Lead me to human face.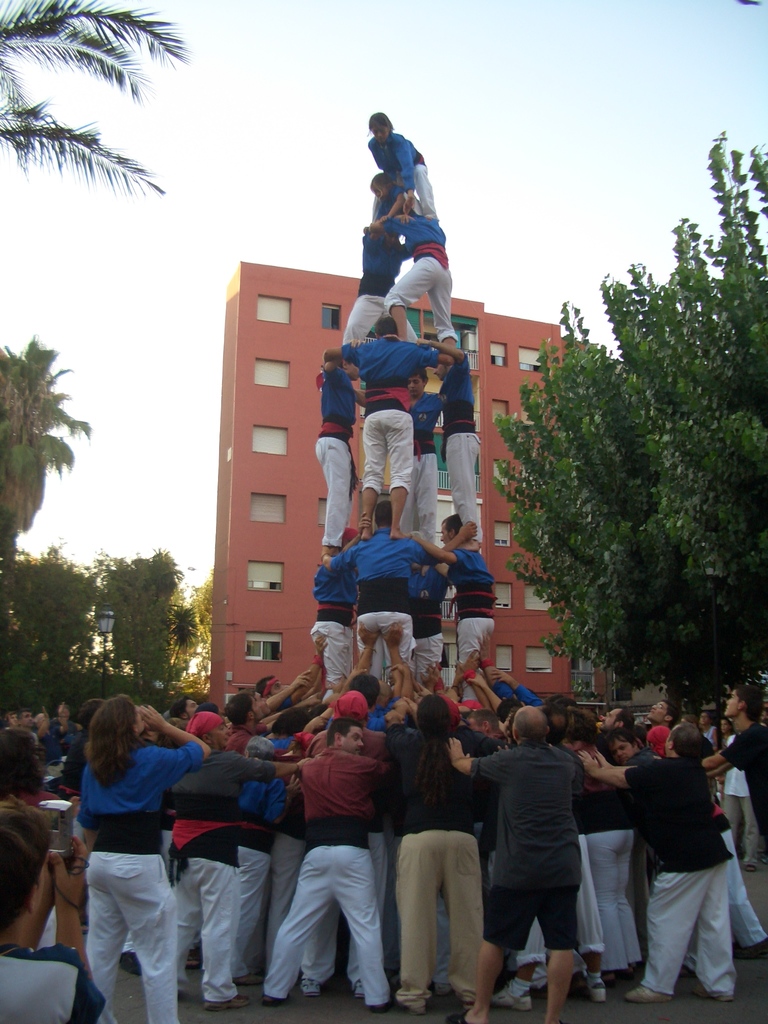
Lead to {"x1": 607, "y1": 737, "x2": 639, "y2": 764}.
